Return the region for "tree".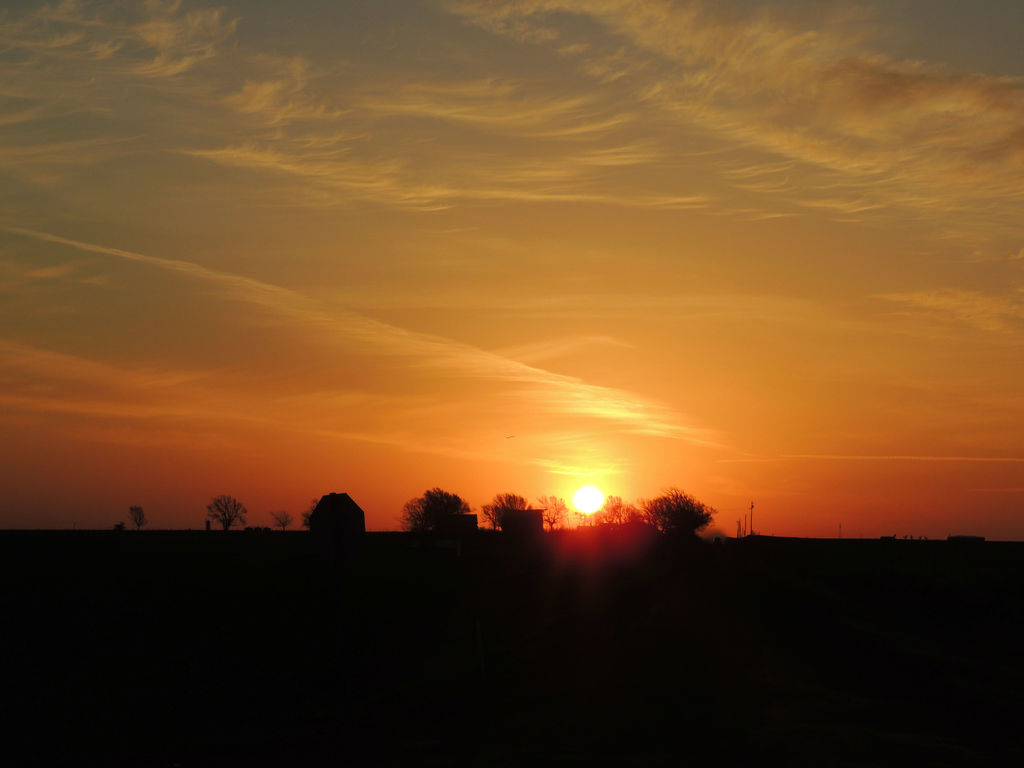
131:506:148:532.
